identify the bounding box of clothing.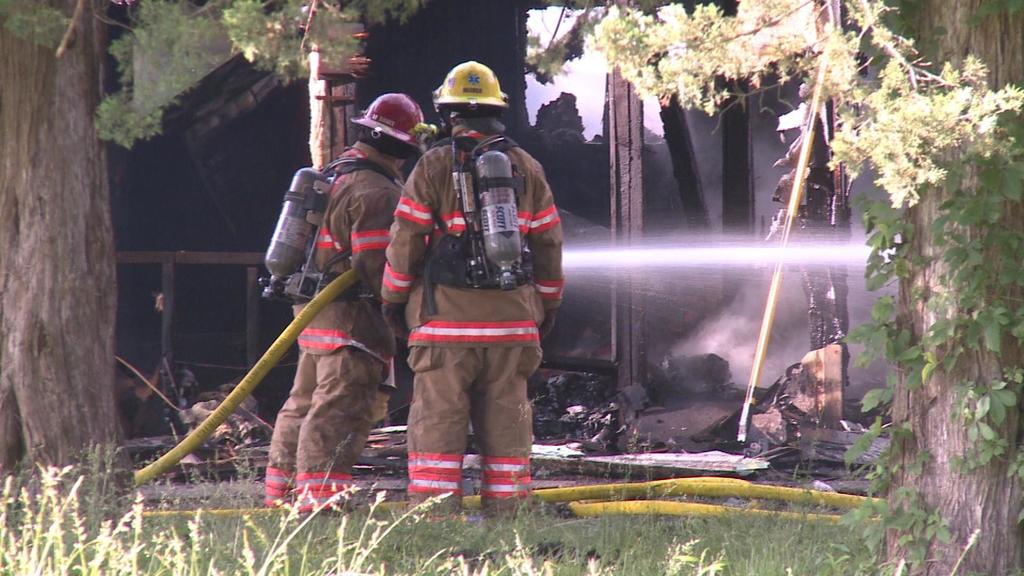
(x1=377, y1=148, x2=571, y2=516).
